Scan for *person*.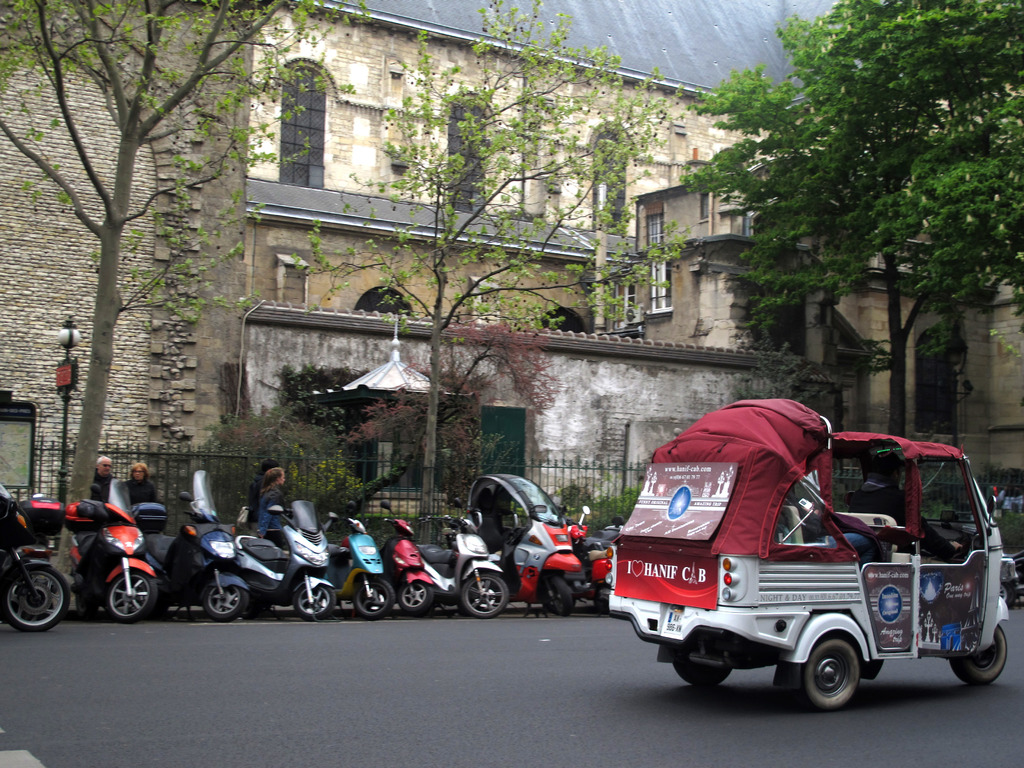
Scan result: left=88, top=454, right=120, bottom=511.
